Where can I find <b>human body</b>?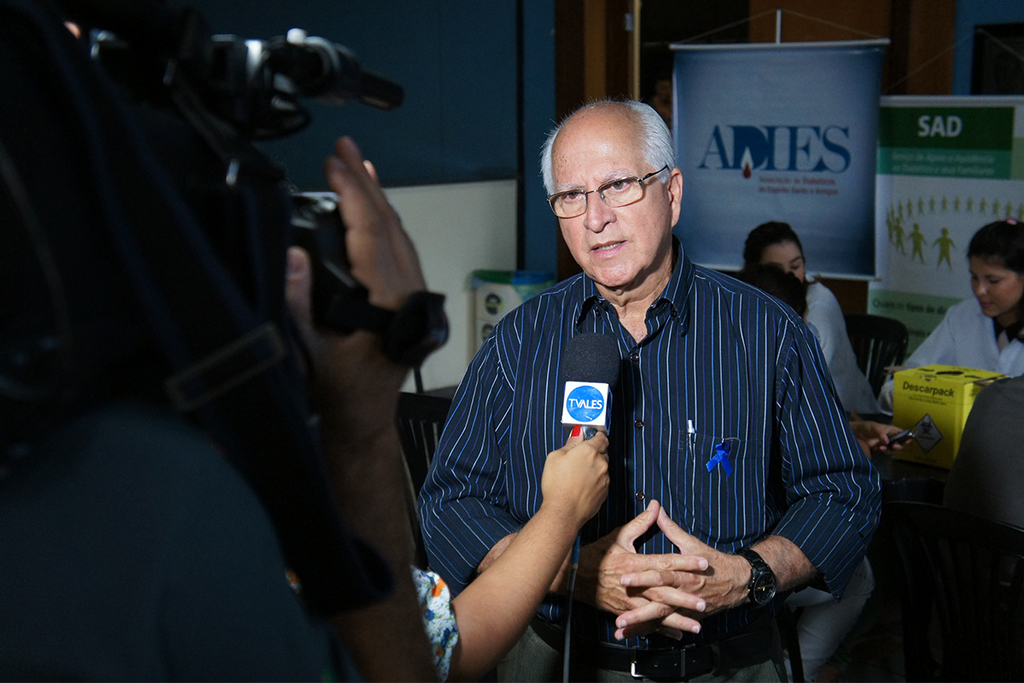
You can find it at [x1=877, y1=212, x2=1023, y2=414].
